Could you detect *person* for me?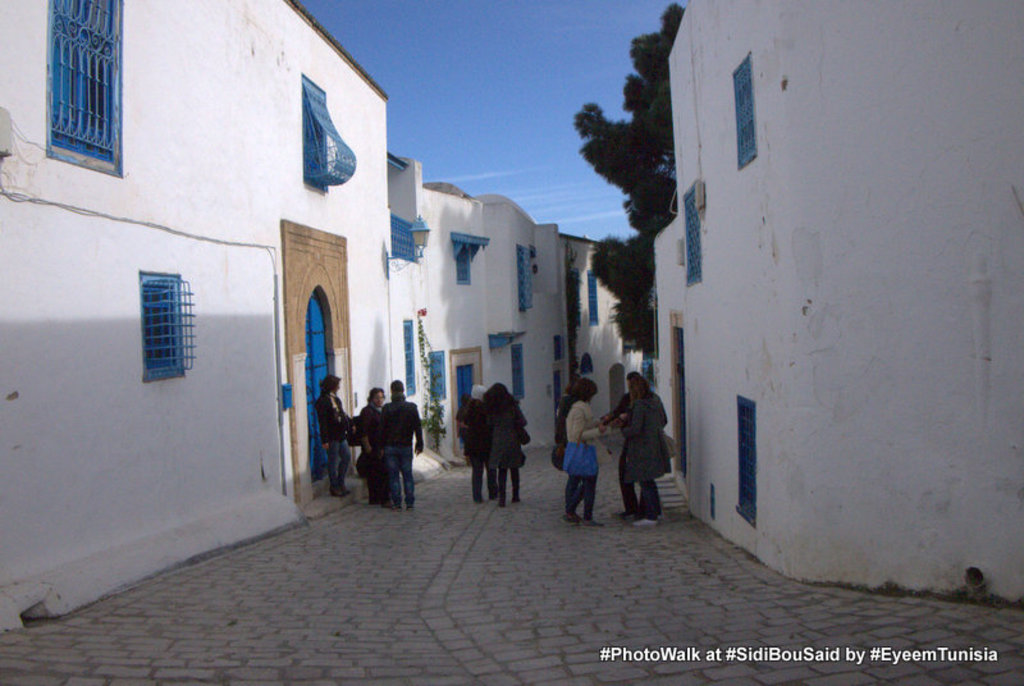
Detection result: 562:369:611:530.
